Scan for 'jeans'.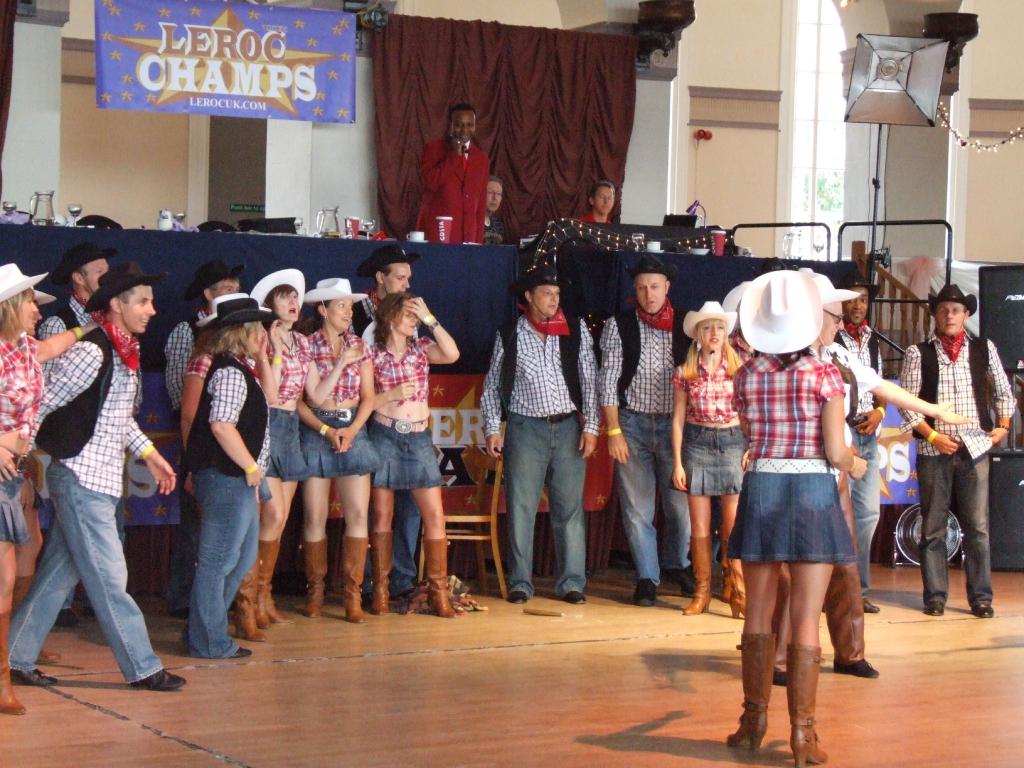
Scan result: box(367, 429, 447, 491).
